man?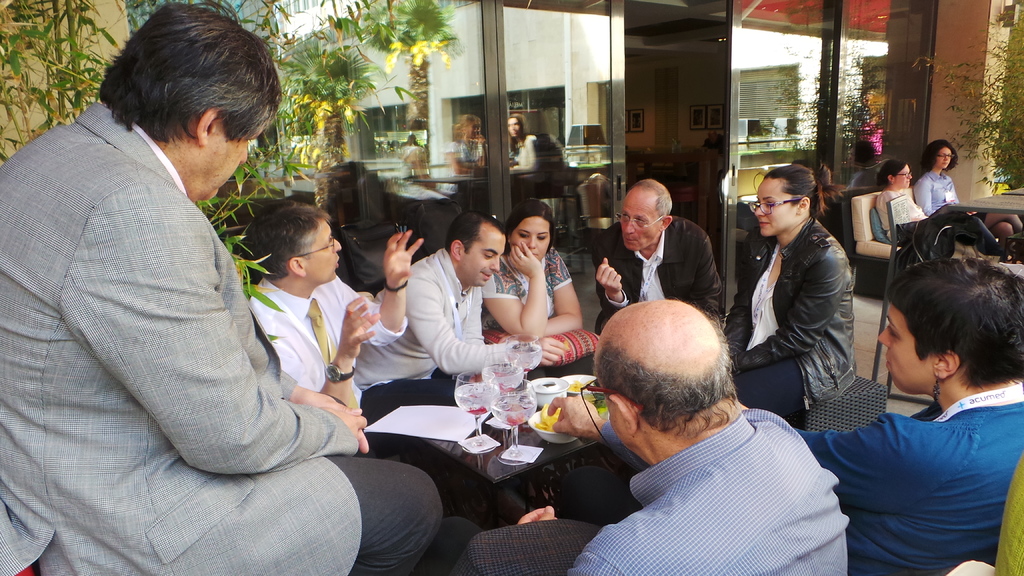
0 0 447 575
